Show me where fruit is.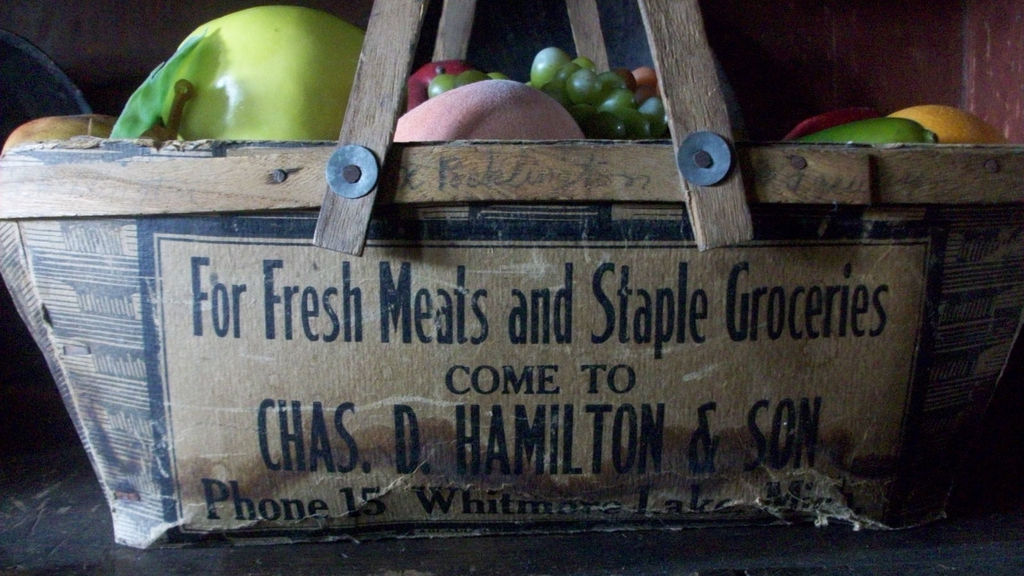
fruit is at <region>425, 48, 670, 141</region>.
